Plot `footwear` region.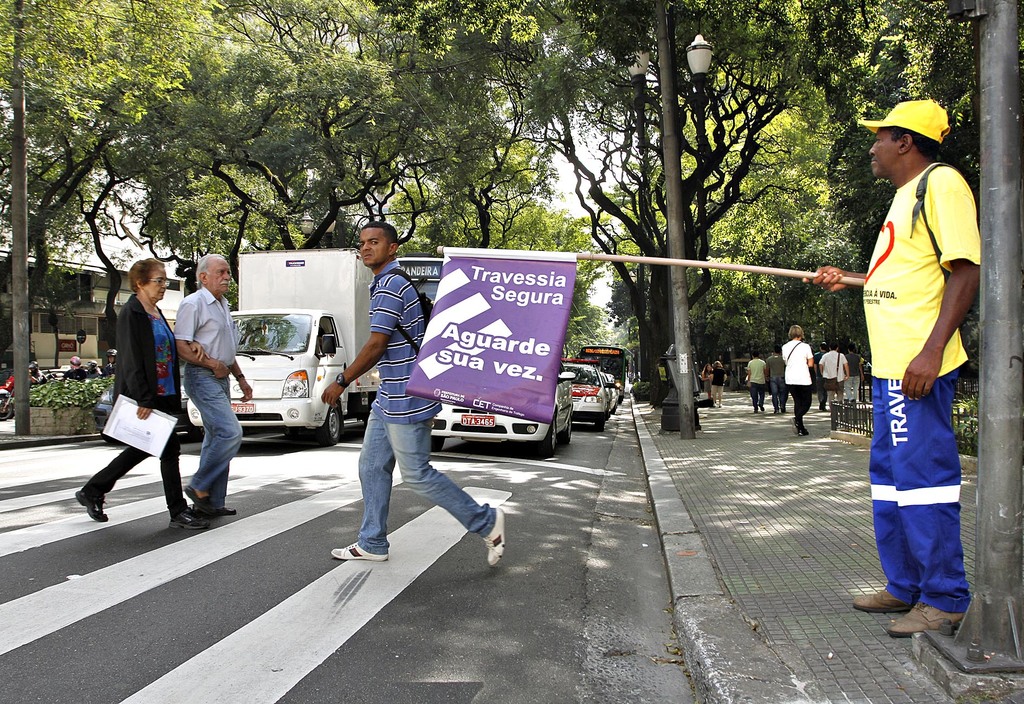
Plotted at pyautogui.locateOnScreen(168, 512, 211, 530).
